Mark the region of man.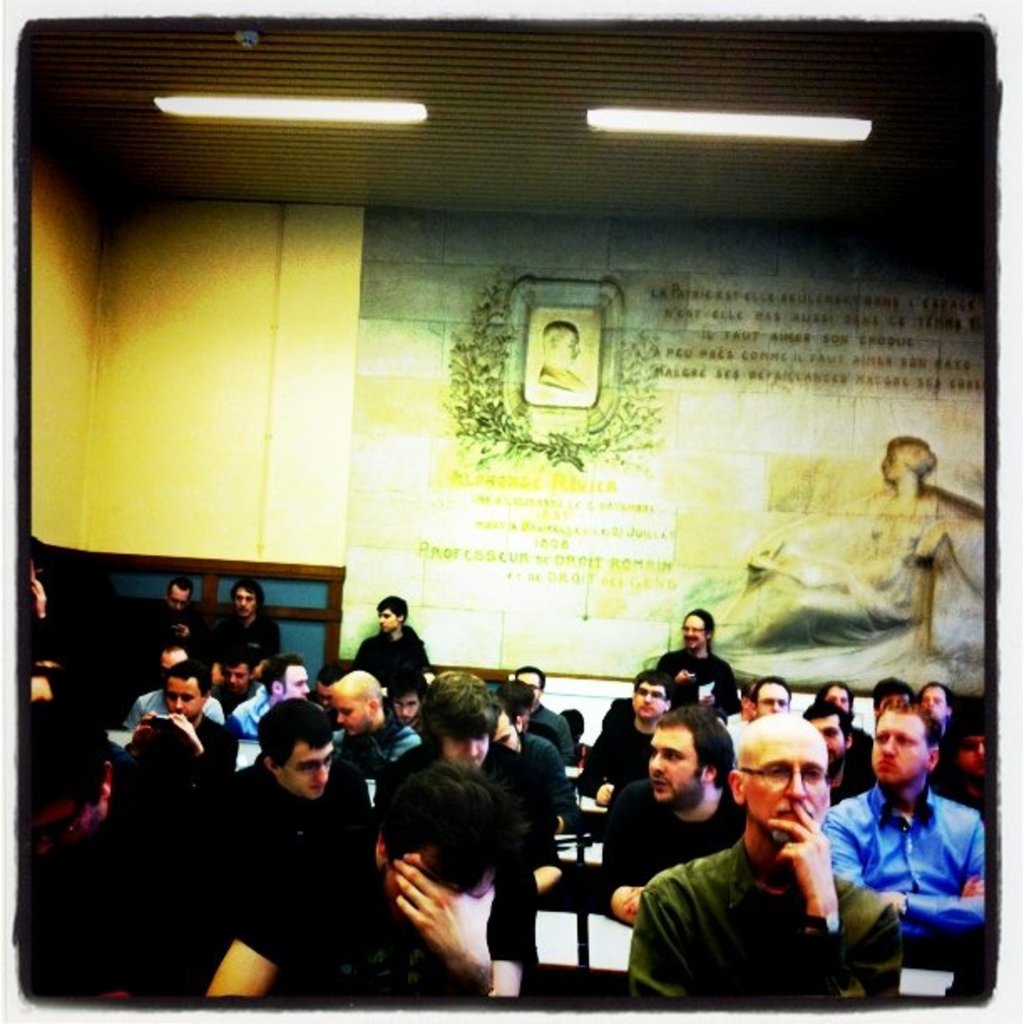
Region: {"x1": 346, "y1": 592, "x2": 430, "y2": 698}.
